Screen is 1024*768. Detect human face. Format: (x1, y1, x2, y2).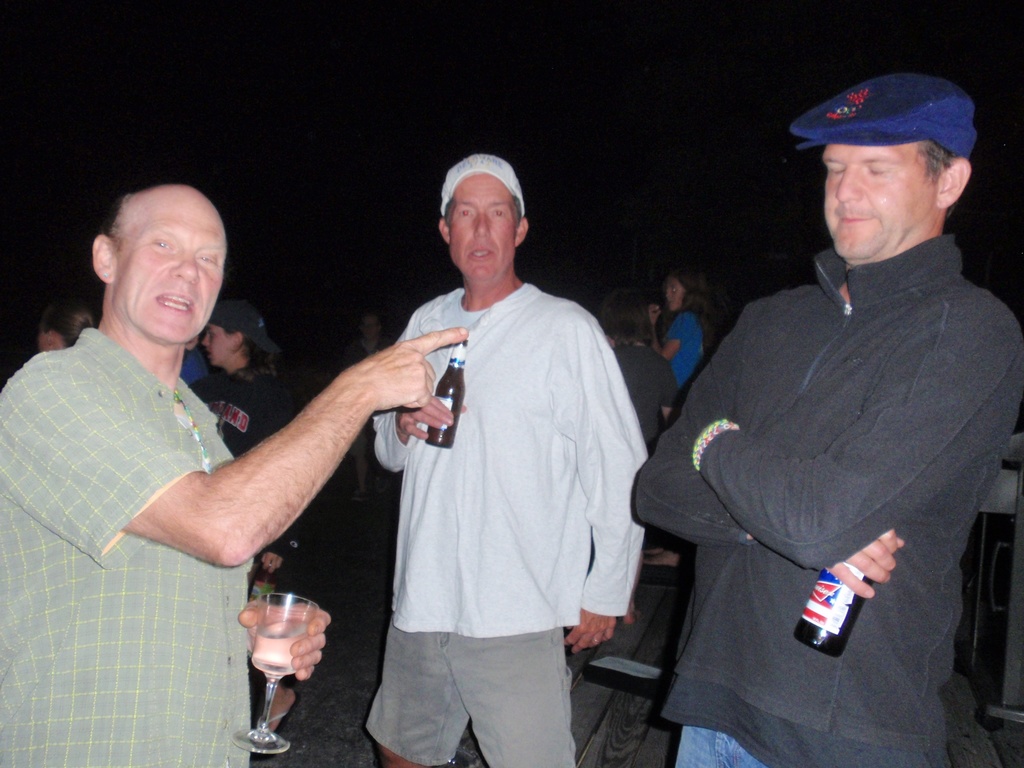
(118, 195, 227, 341).
